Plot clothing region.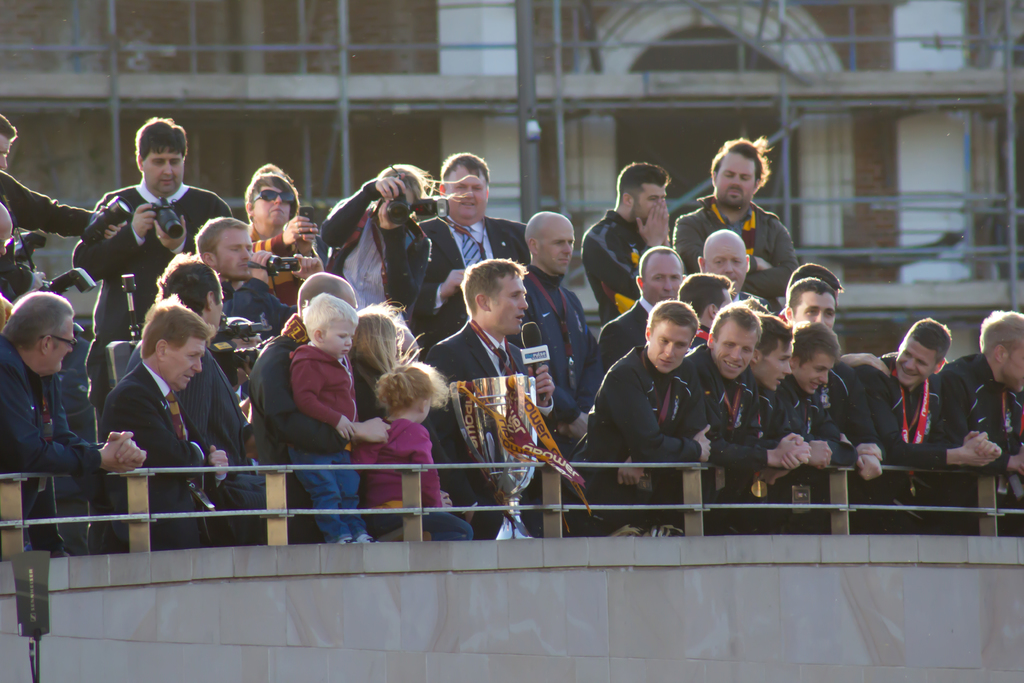
Plotted at 301 343 369 539.
